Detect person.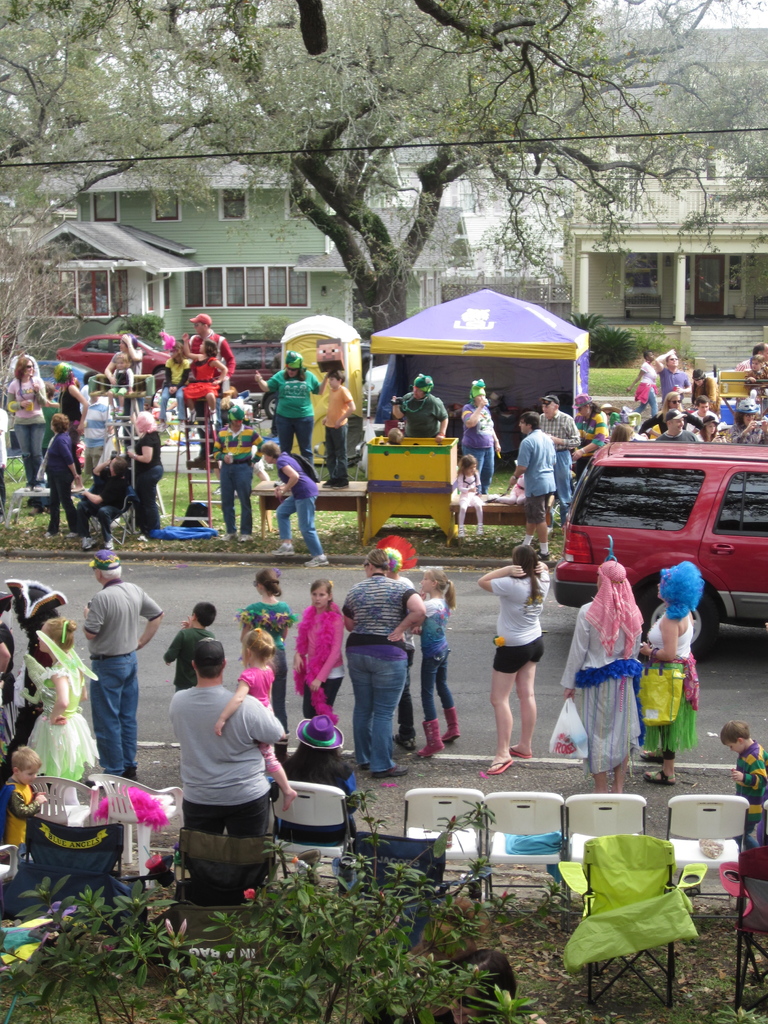
Detected at Rect(559, 560, 648, 798).
